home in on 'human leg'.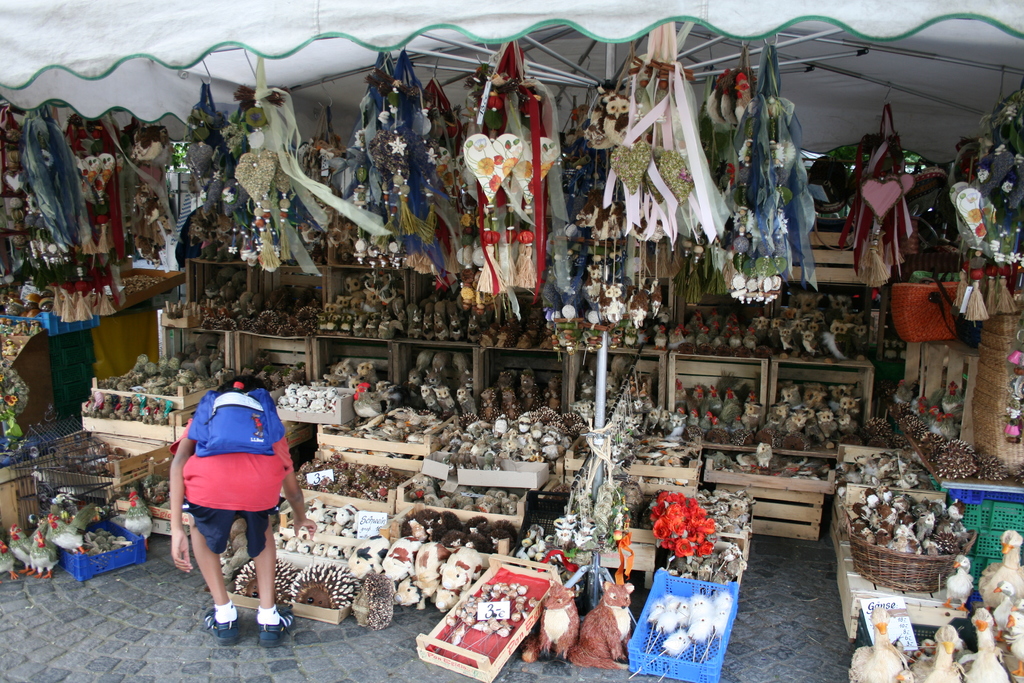
Homed in at l=179, t=468, r=239, b=646.
